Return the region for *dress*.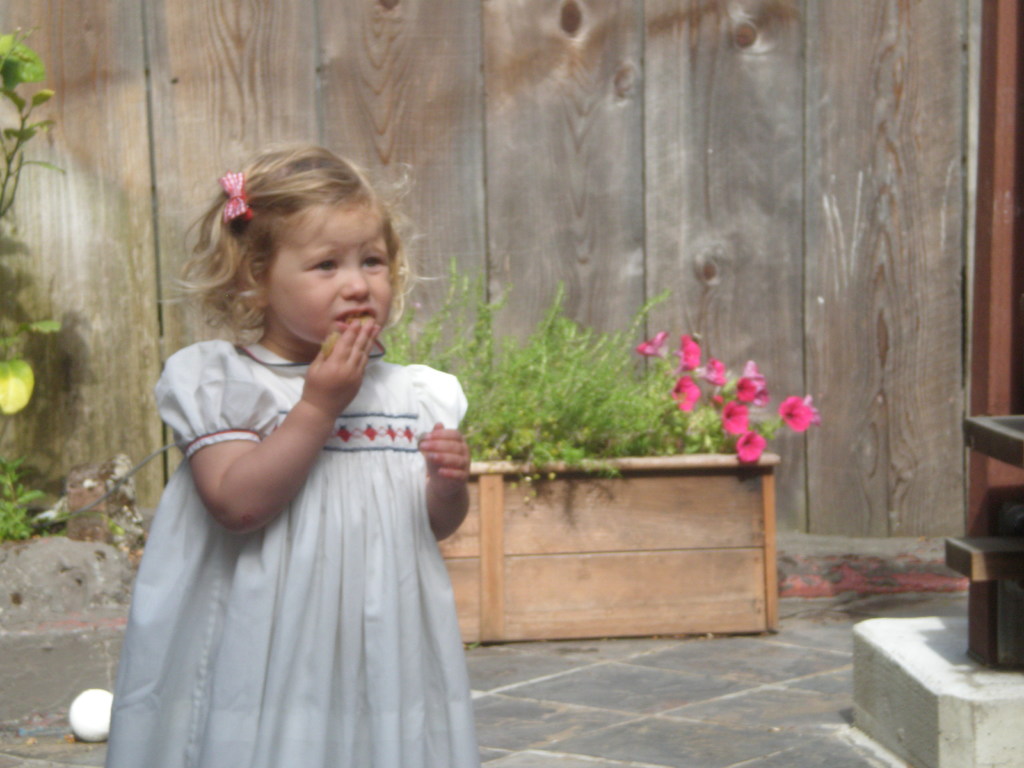
box(103, 341, 479, 765).
